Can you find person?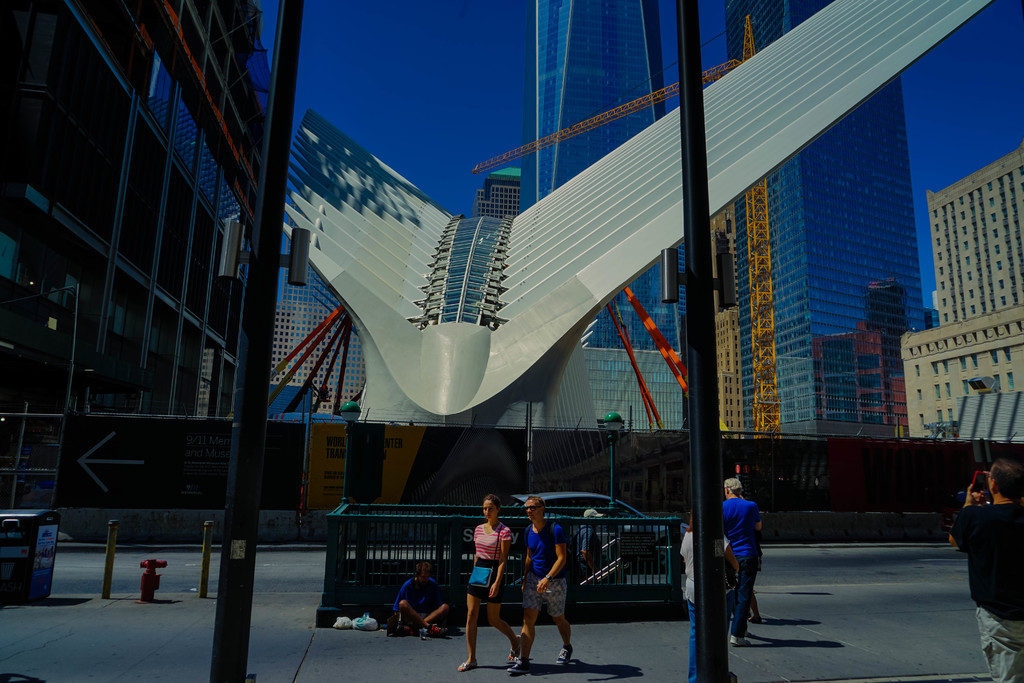
Yes, bounding box: [x1=508, y1=493, x2=574, y2=676].
